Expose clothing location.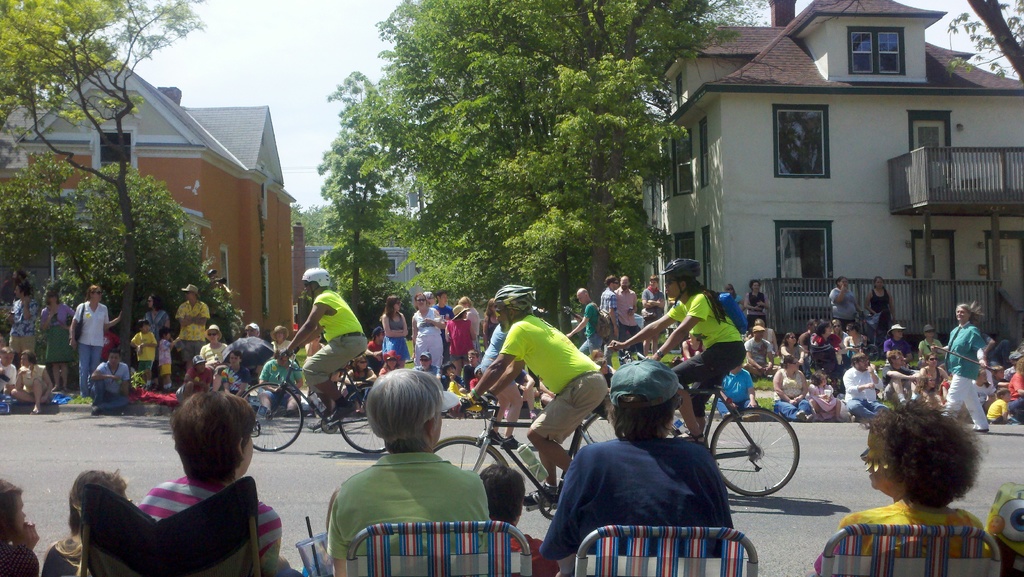
Exposed at 582/304/604/354.
